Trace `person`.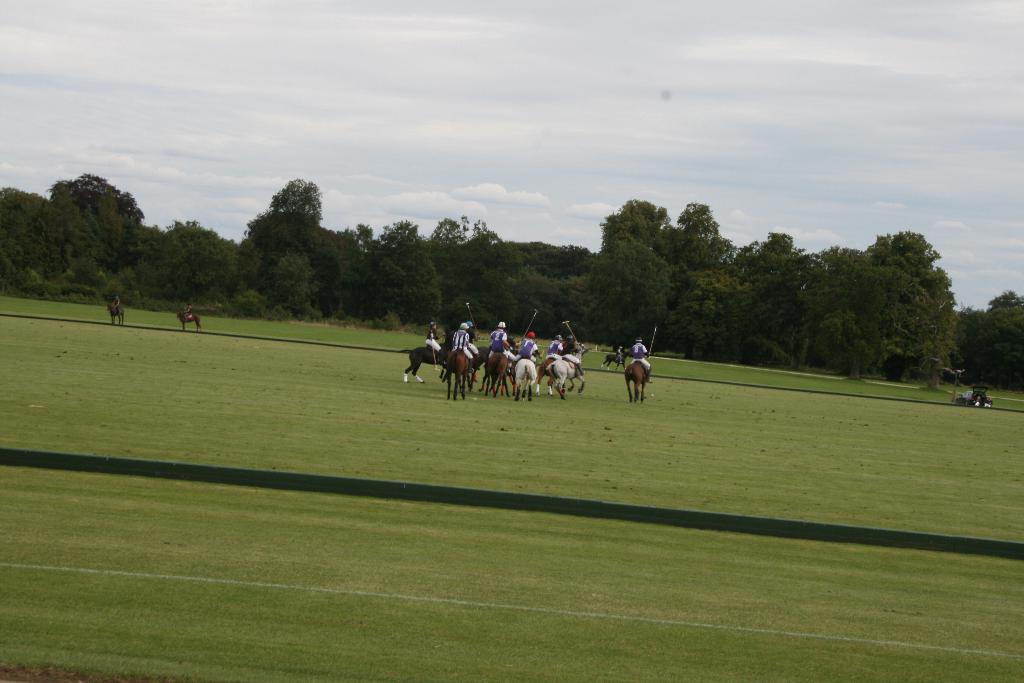
Traced to Rect(491, 318, 512, 359).
